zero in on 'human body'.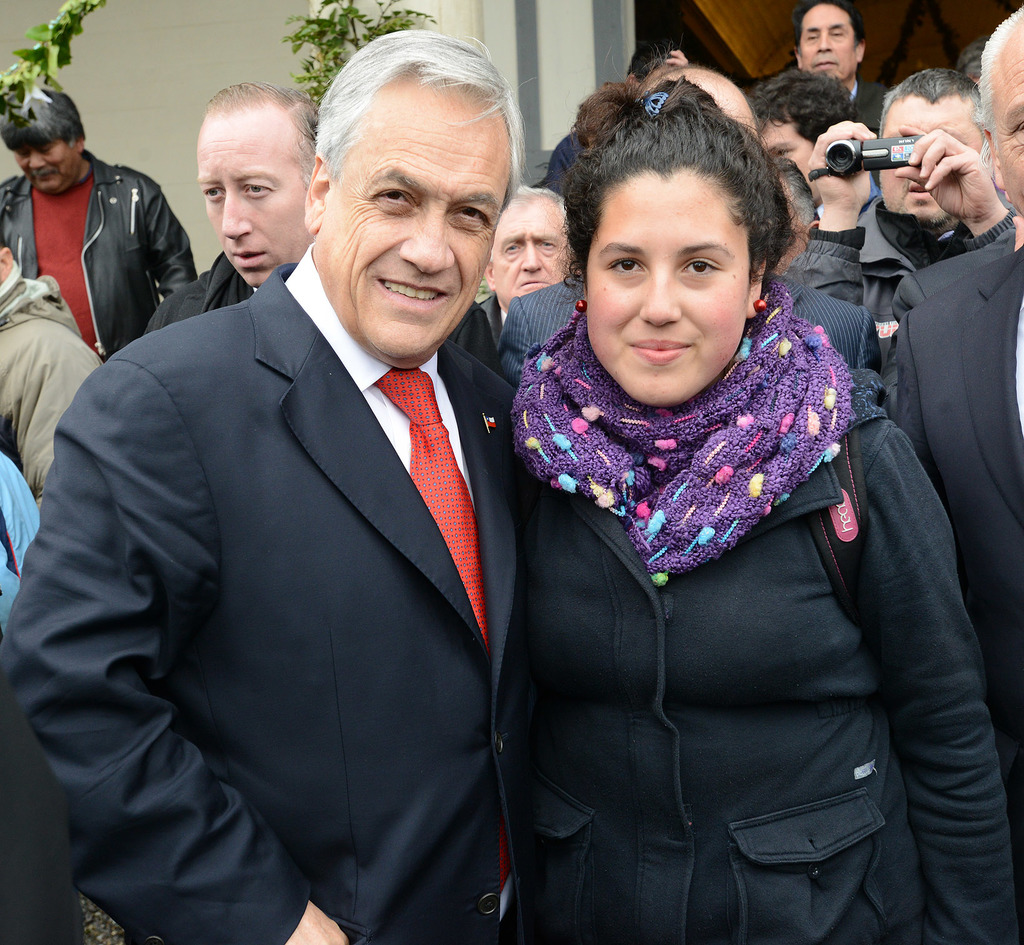
Zeroed in: {"x1": 881, "y1": 10, "x2": 1023, "y2": 864}.
